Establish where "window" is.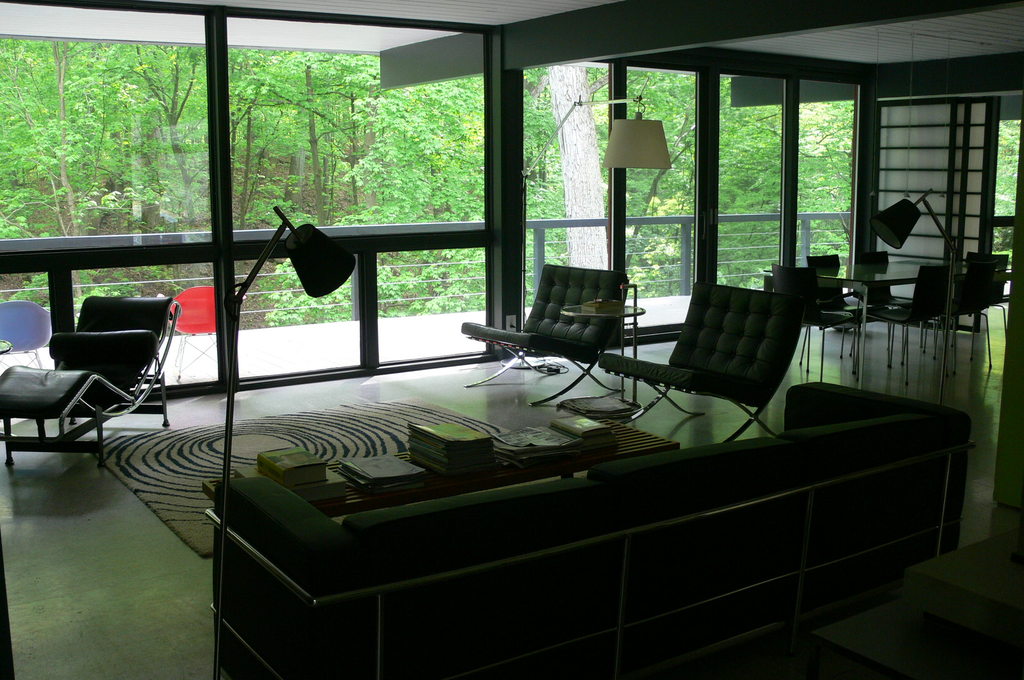
Established at <region>624, 224, 692, 327</region>.
